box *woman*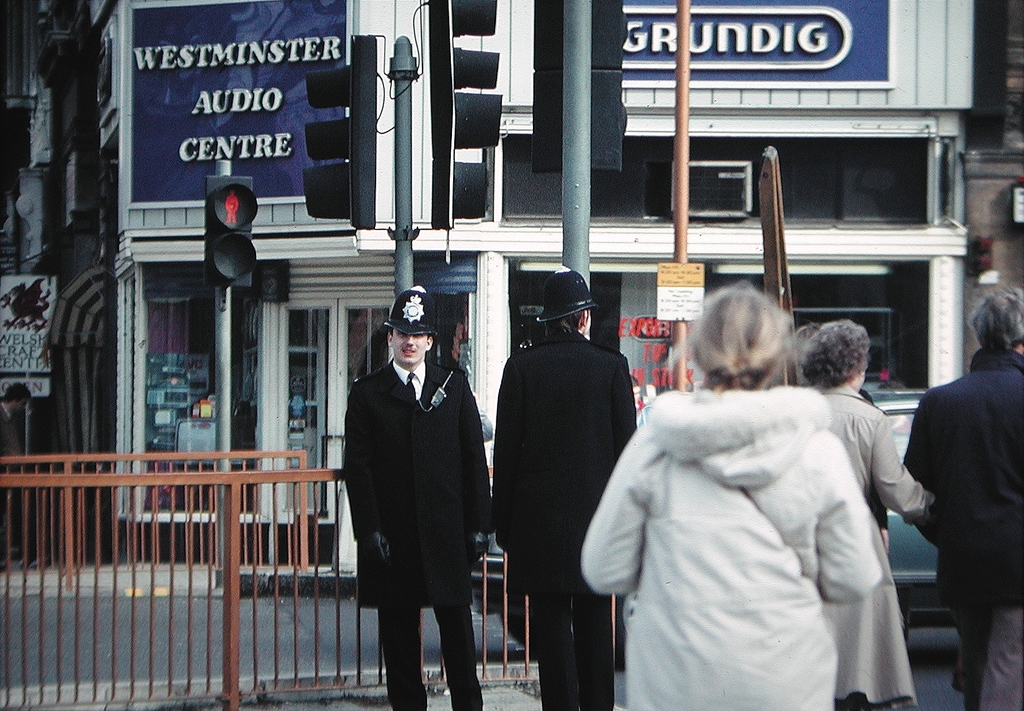
[789, 316, 937, 710]
